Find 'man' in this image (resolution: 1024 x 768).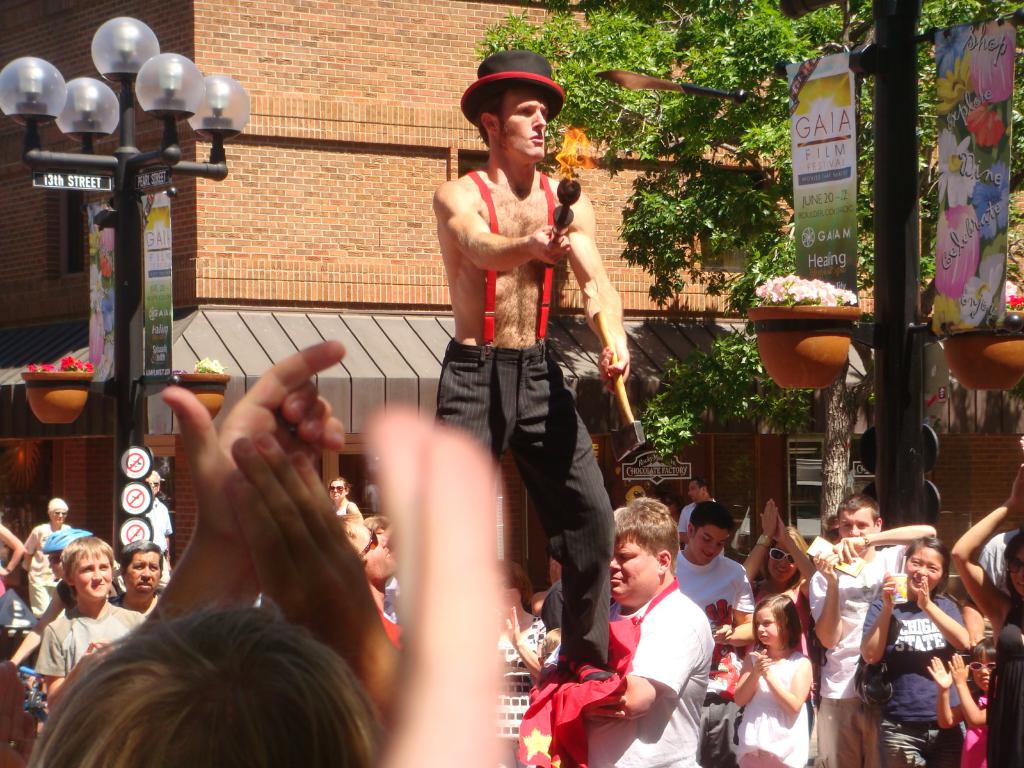
bbox=(805, 495, 936, 767).
